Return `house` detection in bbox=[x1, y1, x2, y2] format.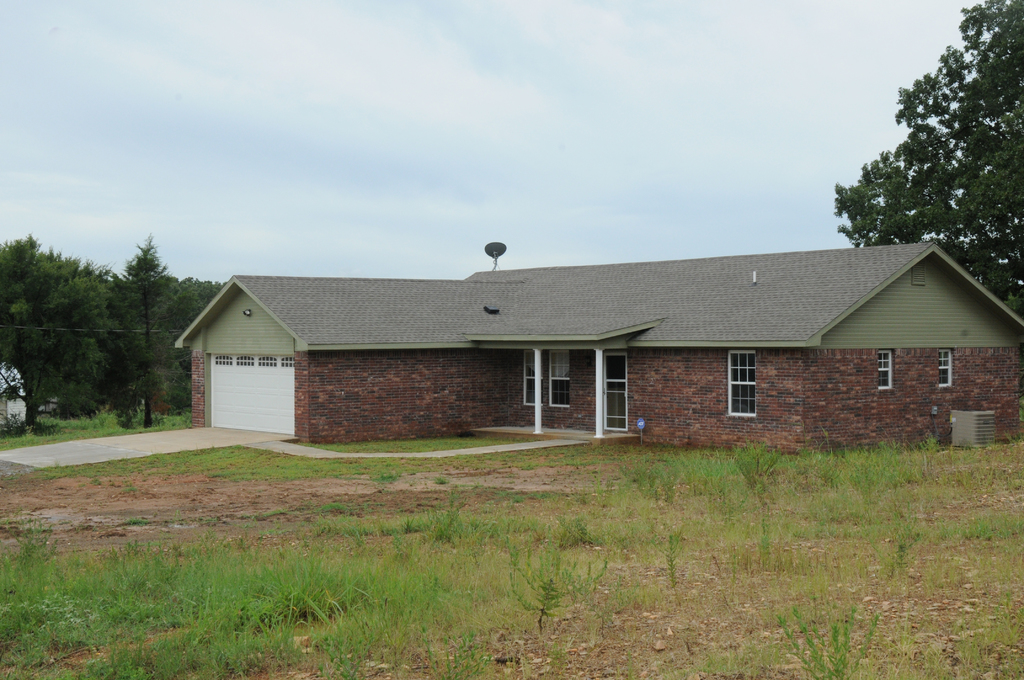
bbox=[193, 218, 959, 464].
